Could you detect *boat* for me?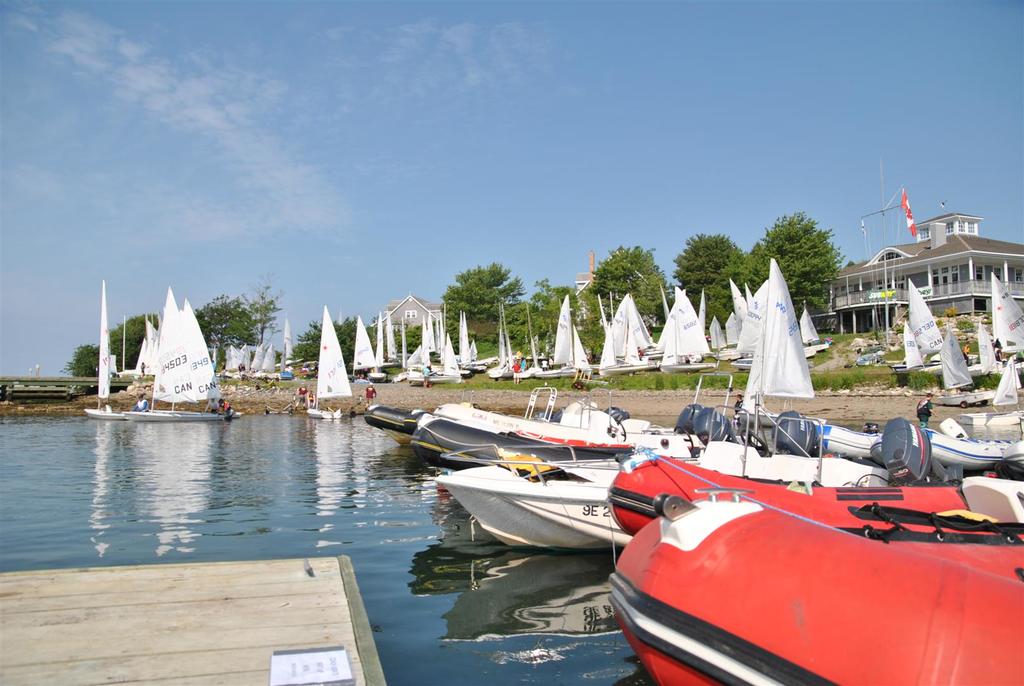
Detection result: (280, 318, 314, 378).
